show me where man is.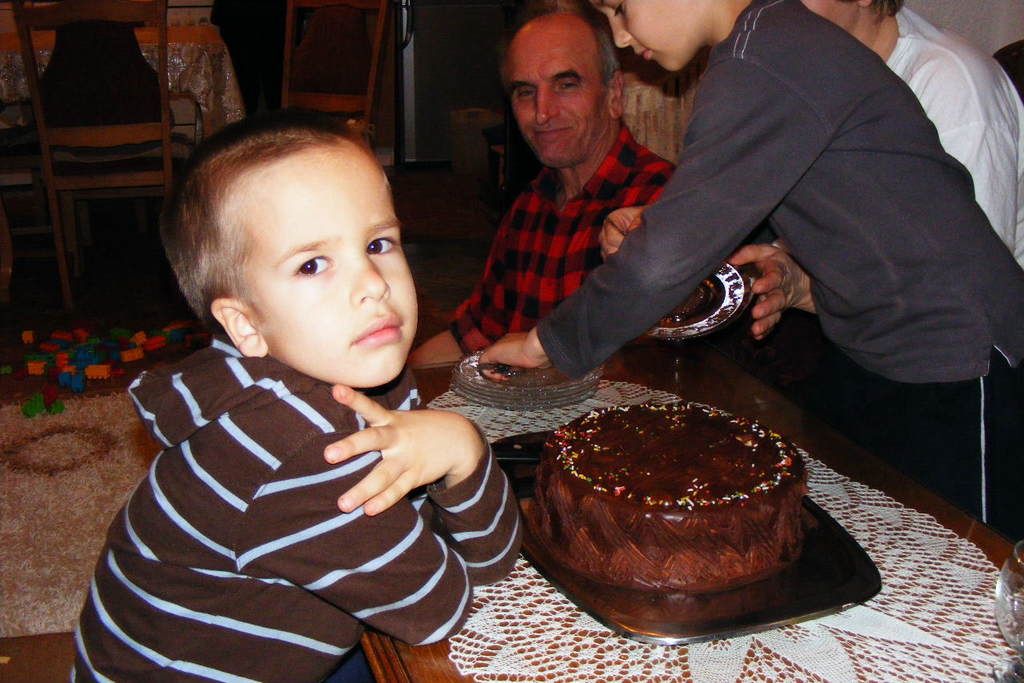
man is at left=406, top=10, right=674, bottom=365.
